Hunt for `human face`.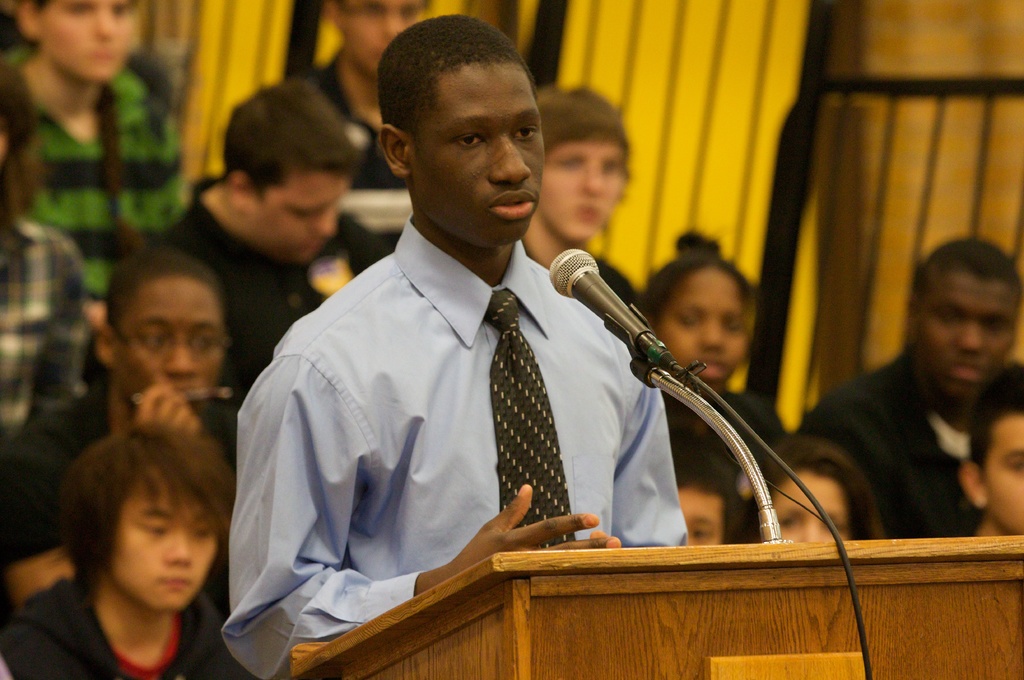
Hunted down at (541,139,631,242).
